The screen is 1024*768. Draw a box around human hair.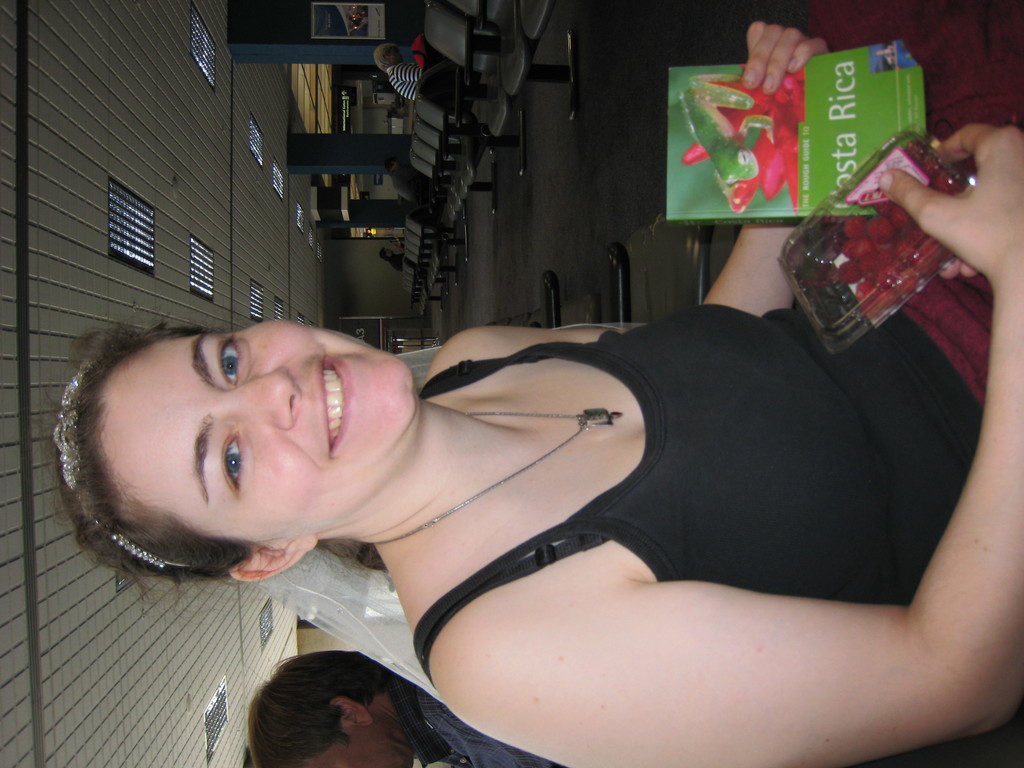
x1=241 y1=661 x2=404 y2=758.
